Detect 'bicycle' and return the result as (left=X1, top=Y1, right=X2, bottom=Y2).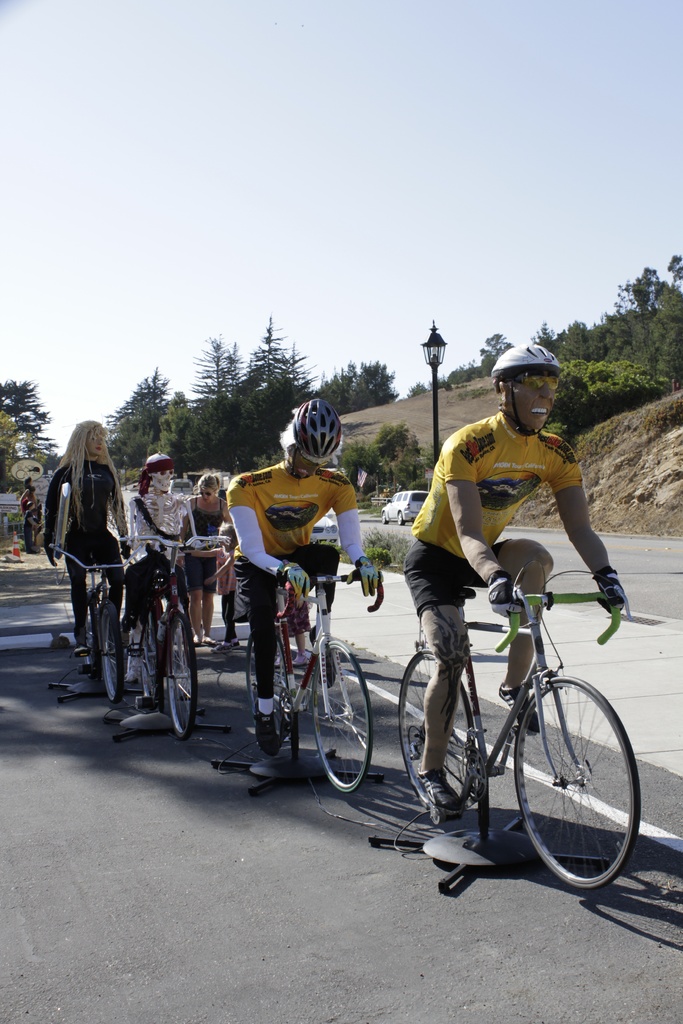
(left=129, top=538, right=229, bottom=728).
